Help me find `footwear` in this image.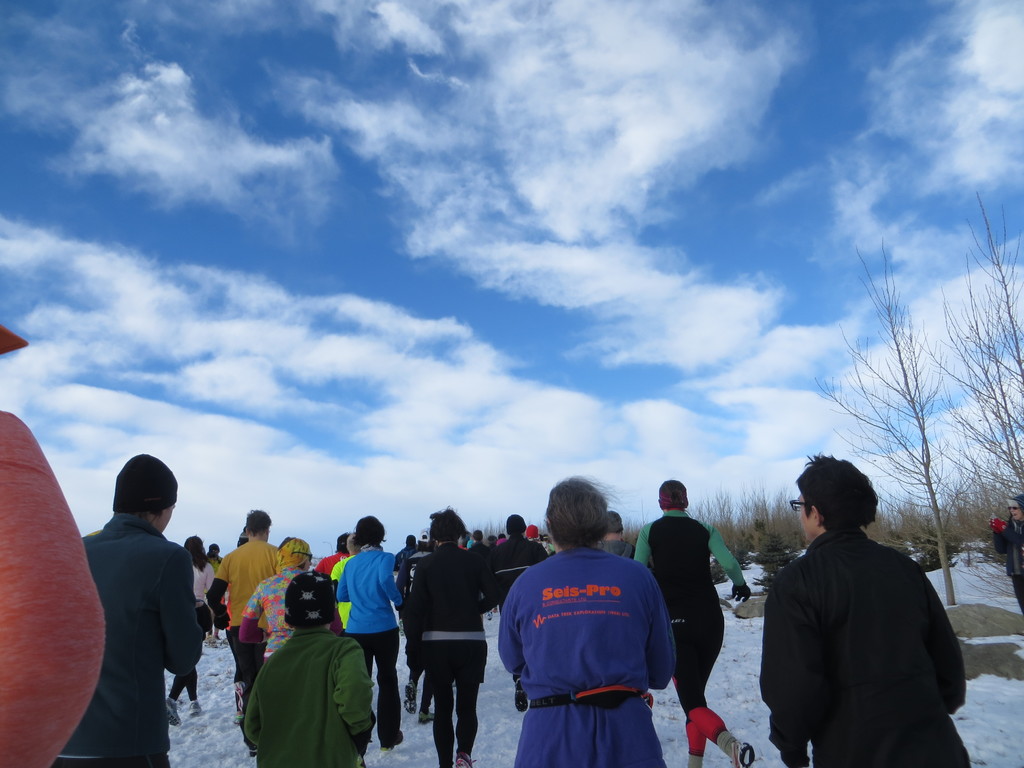
Found it: detection(187, 699, 201, 714).
